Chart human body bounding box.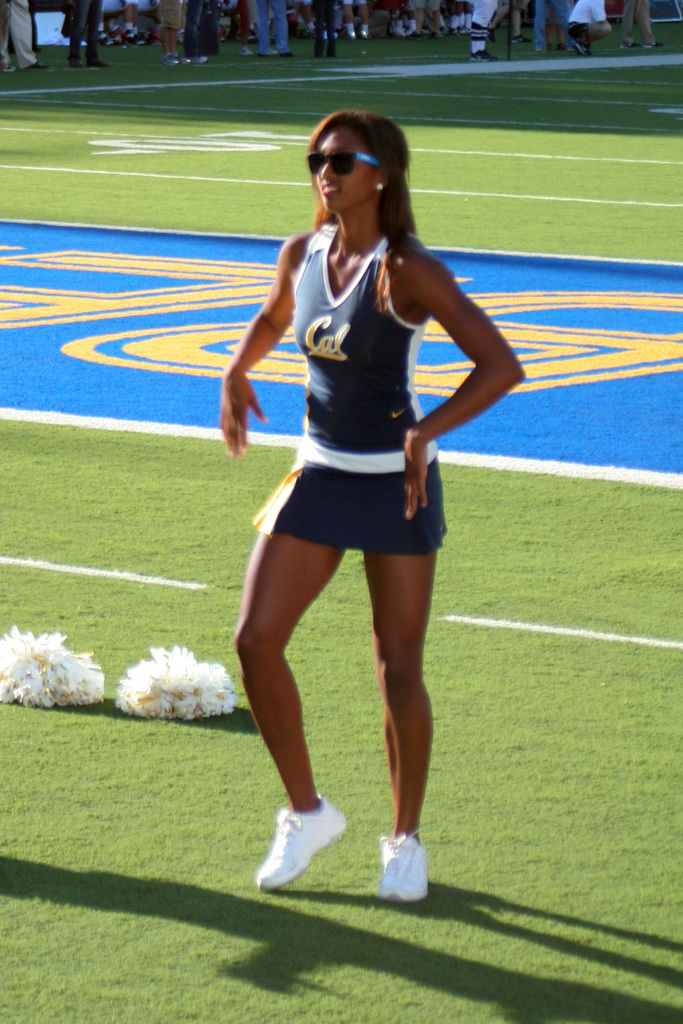
Charted: {"left": 205, "top": 99, "right": 497, "bottom": 842}.
